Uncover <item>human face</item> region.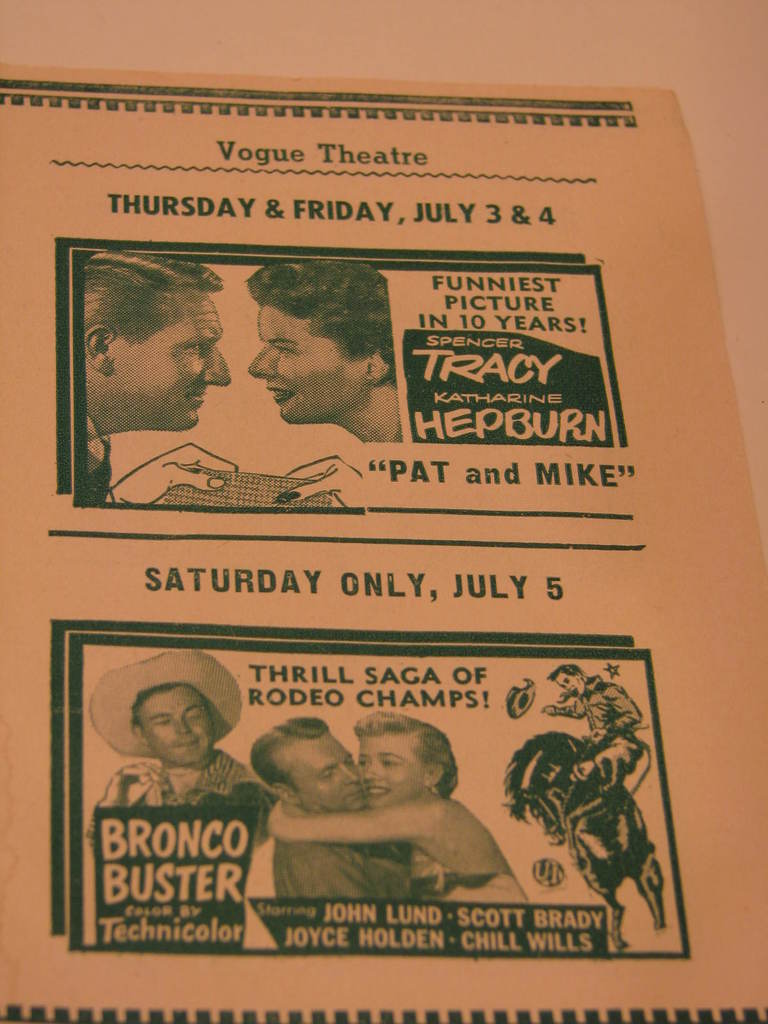
Uncovered: select_region(358, 727, 420, 808).
